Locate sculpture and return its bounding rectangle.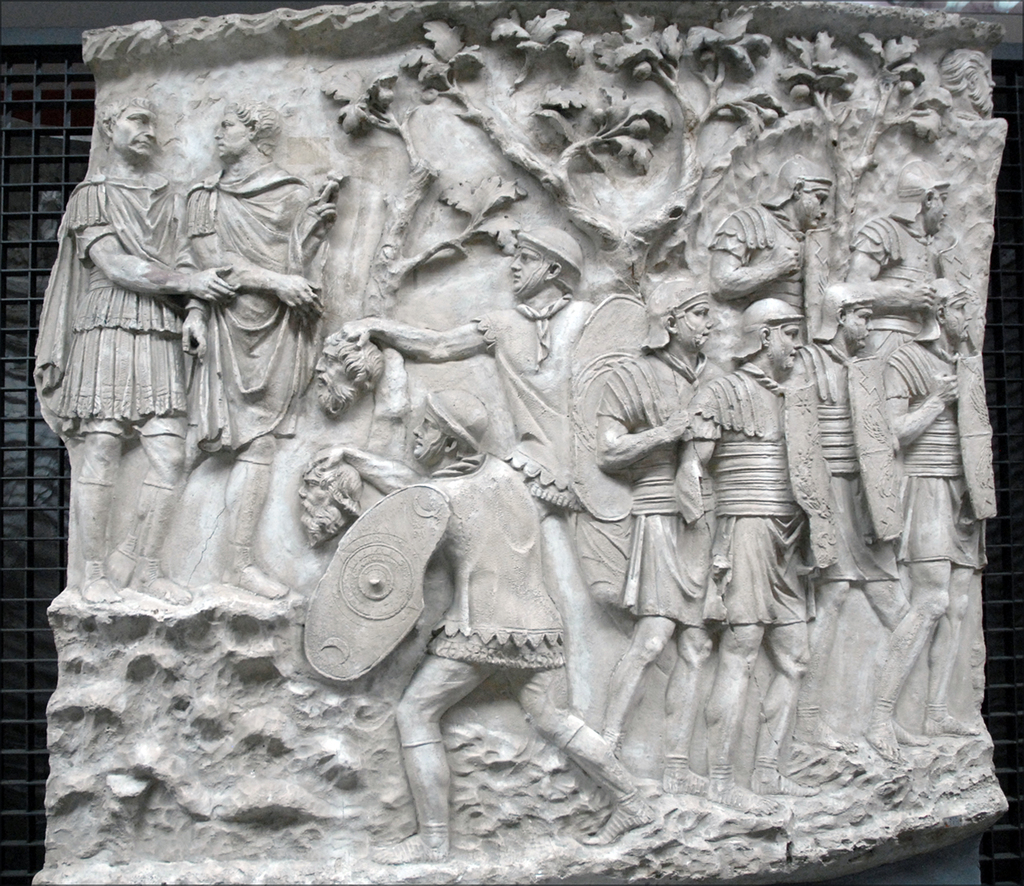
left=700, top=161, right=866, bottom=320.
